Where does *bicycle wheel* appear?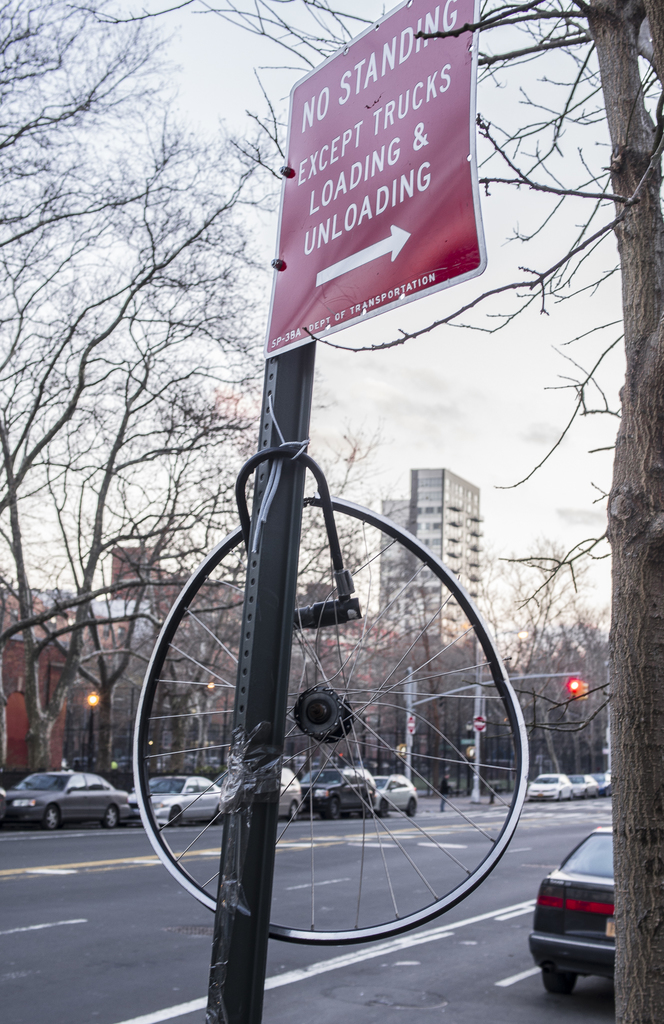
Appears at rect(133, 486, 533, 949).
